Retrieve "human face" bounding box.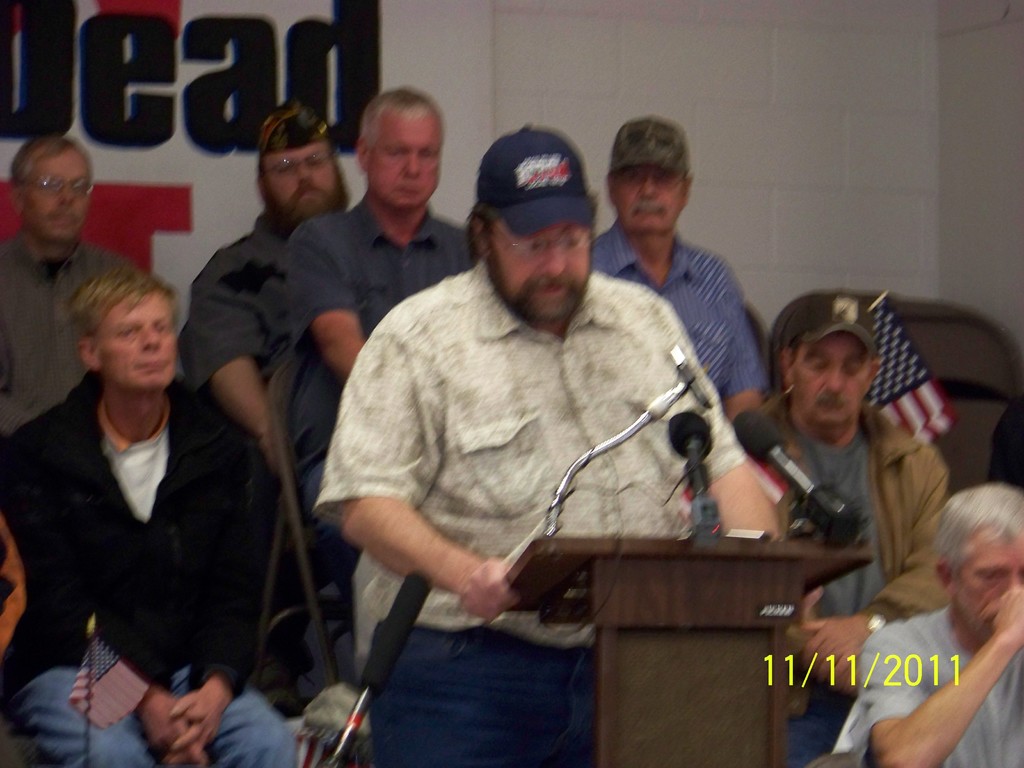
Bounding box: locate(959, 543, 1023, 636).
